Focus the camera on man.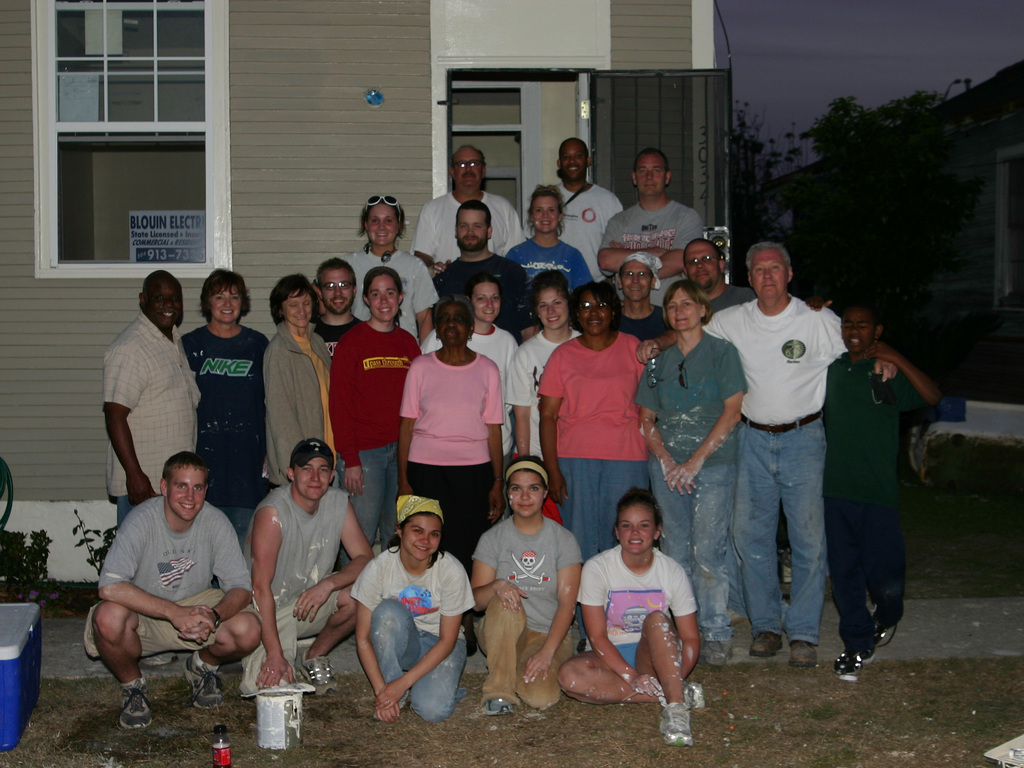
Focus region: BBox(250, 442, 381, 703).
